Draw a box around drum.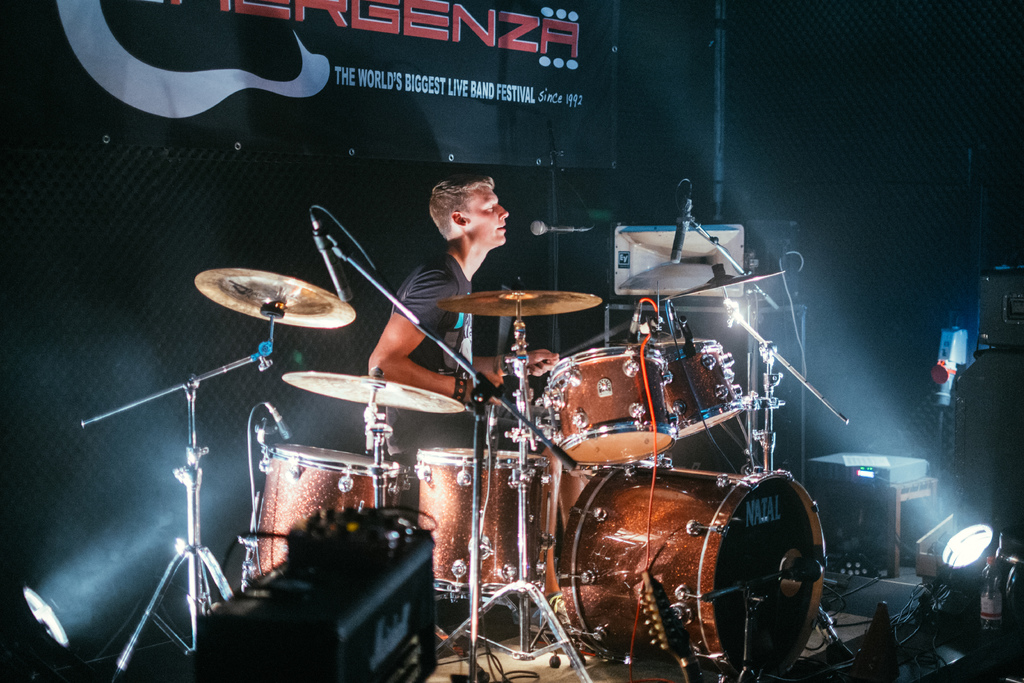
418/450/549/594.
